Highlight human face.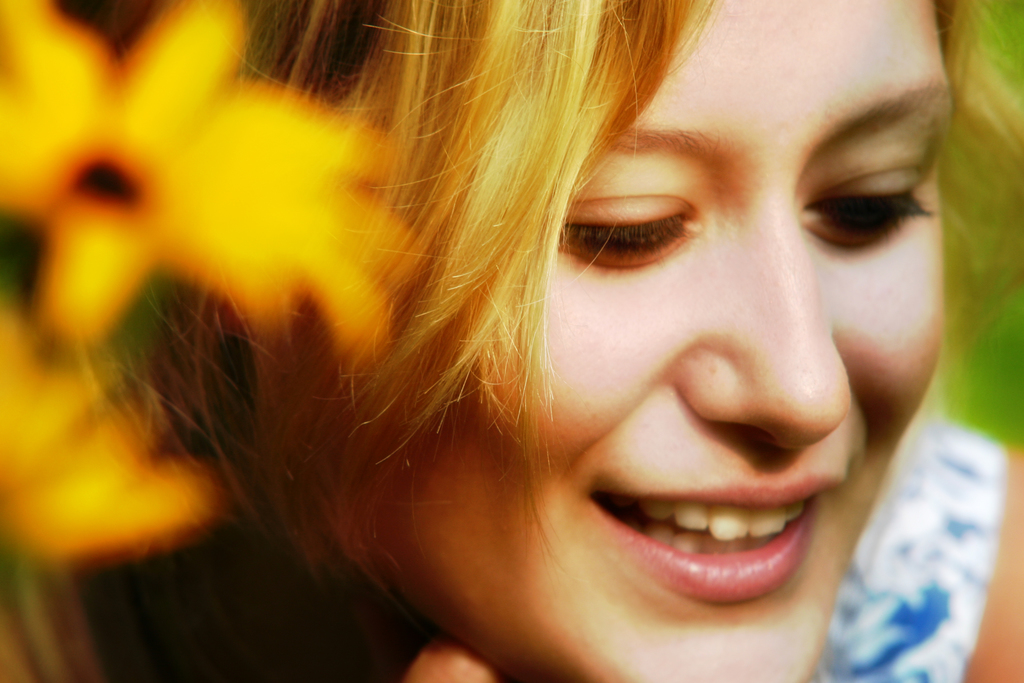
Highlighted region: box=[360, 0, 949, 682].
